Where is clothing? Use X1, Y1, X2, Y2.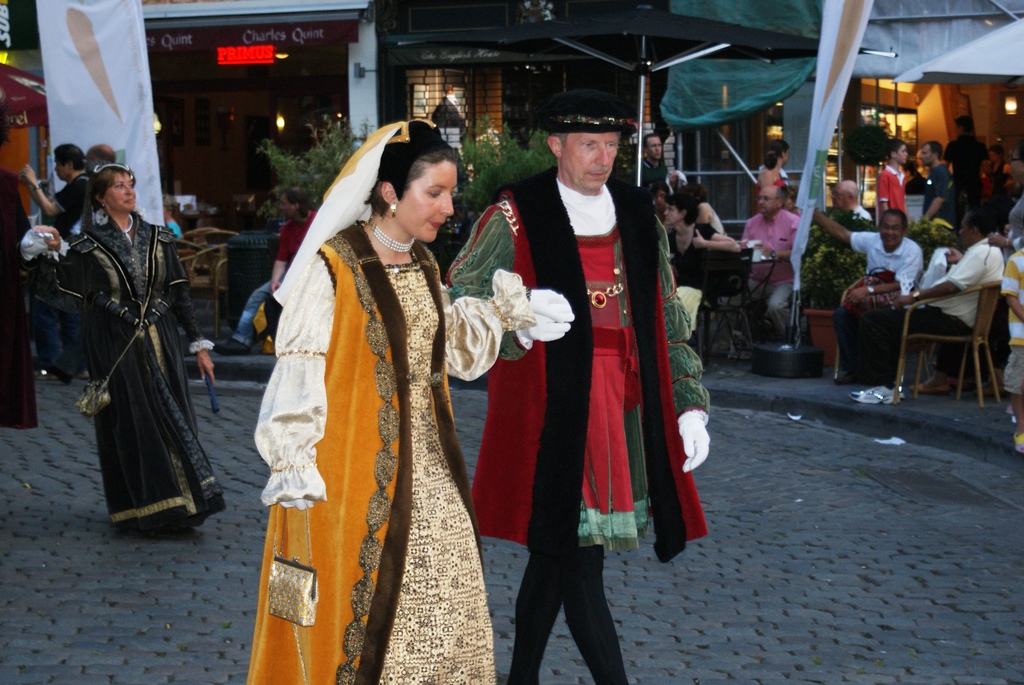
861, 236, 1003, 383.
